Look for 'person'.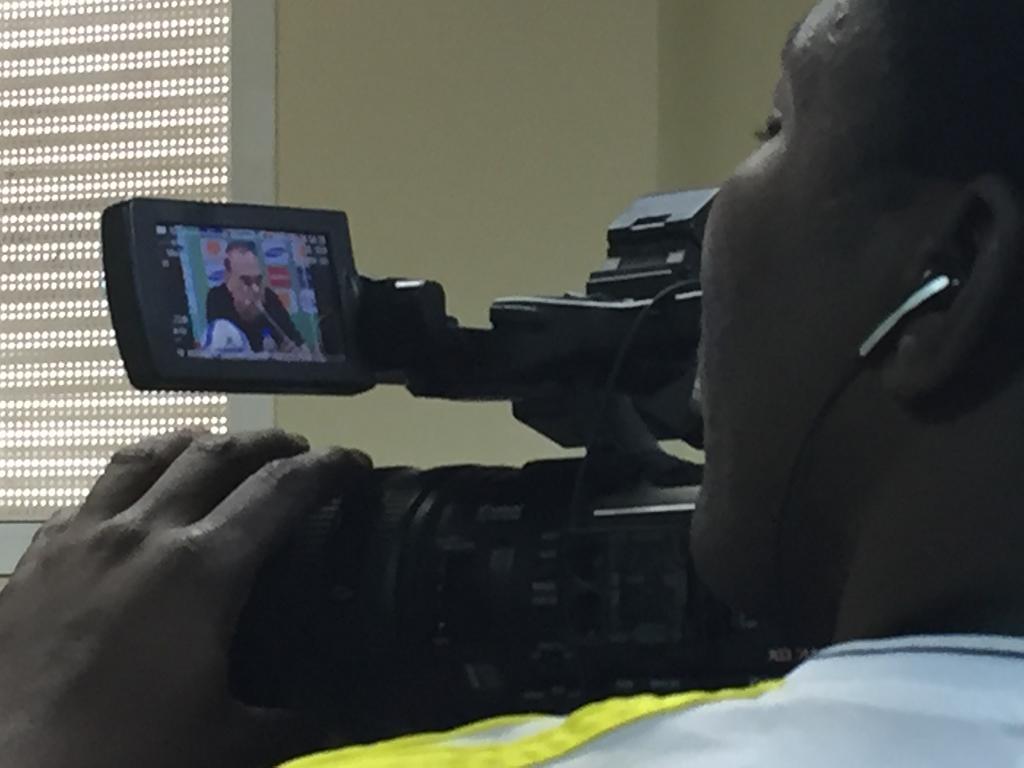
Found: crop(207, 240, 310, 351).
